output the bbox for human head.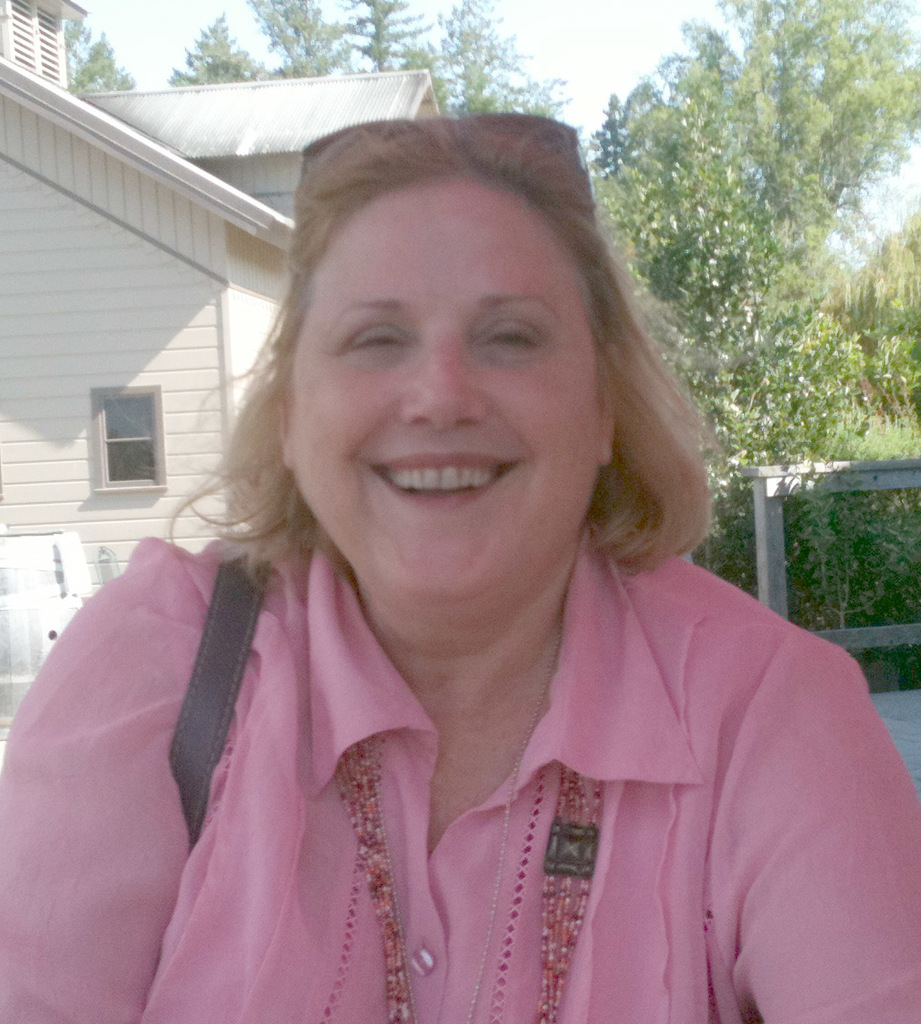
select_region(242, 122, 607, 614).
